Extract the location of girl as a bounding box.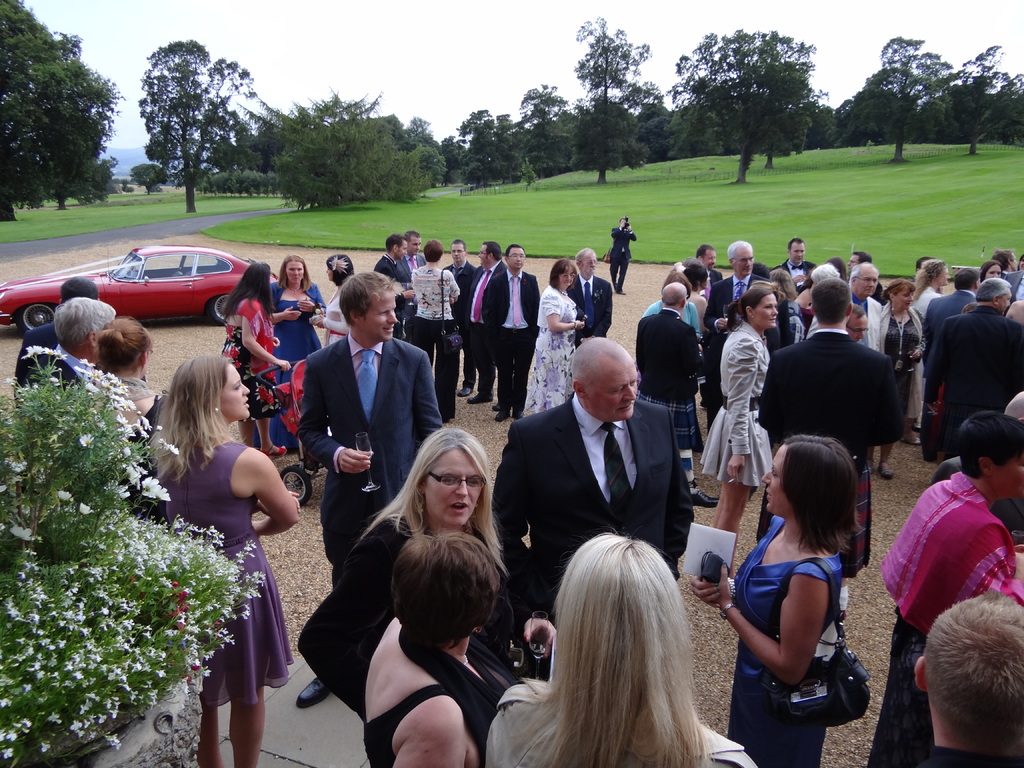
rect(404, 239, 463, 419).
